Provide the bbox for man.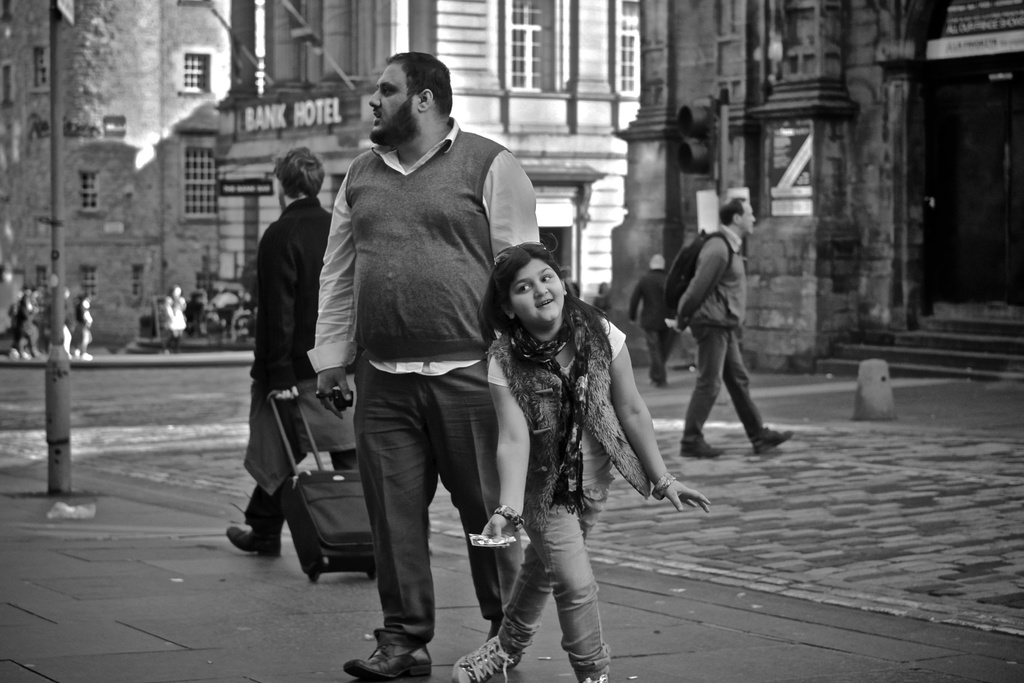
{"left": 671, "top": 196, "right": 792, "bottom": 458}.
